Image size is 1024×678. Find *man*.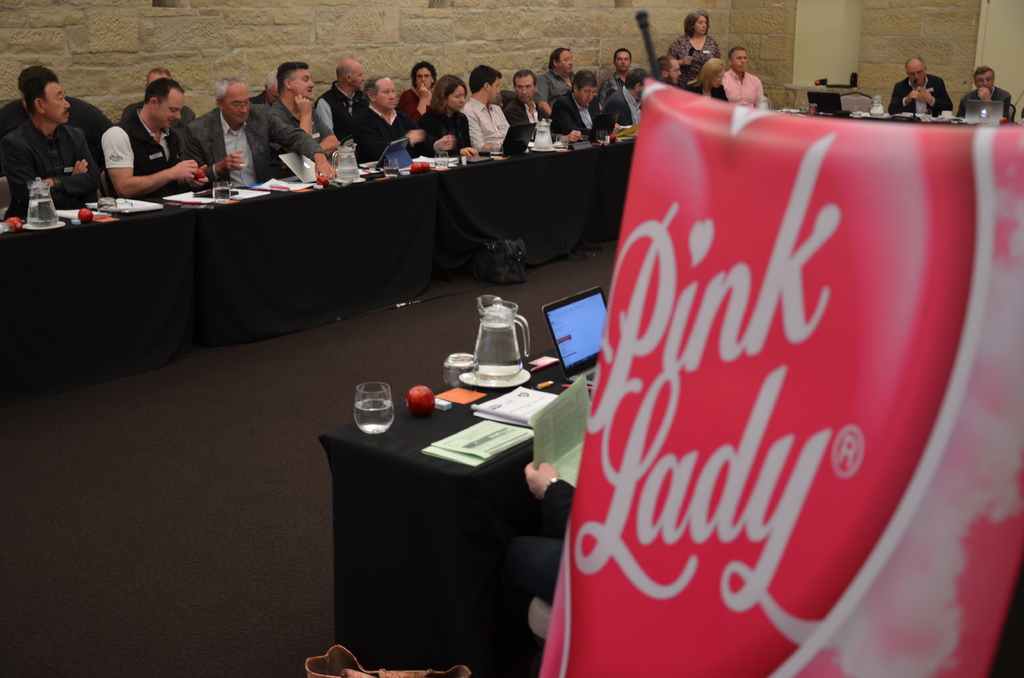
(x1=3, y1=65, x2=95, y2=211).
